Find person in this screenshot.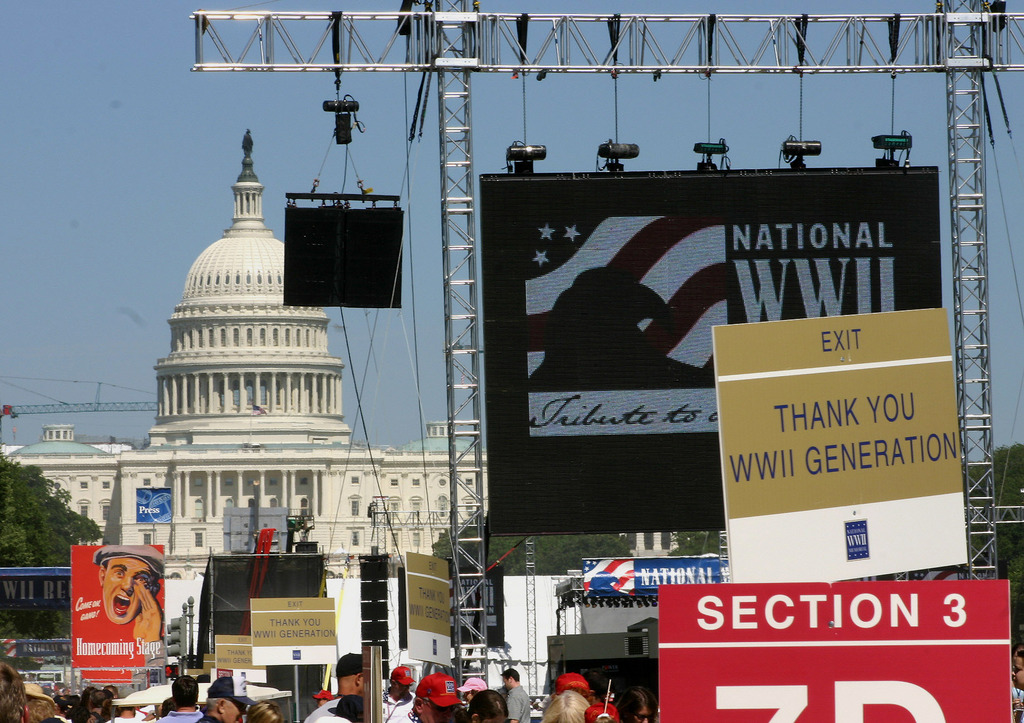
The bounding box for person is <box>318,653,377,703</box>.
